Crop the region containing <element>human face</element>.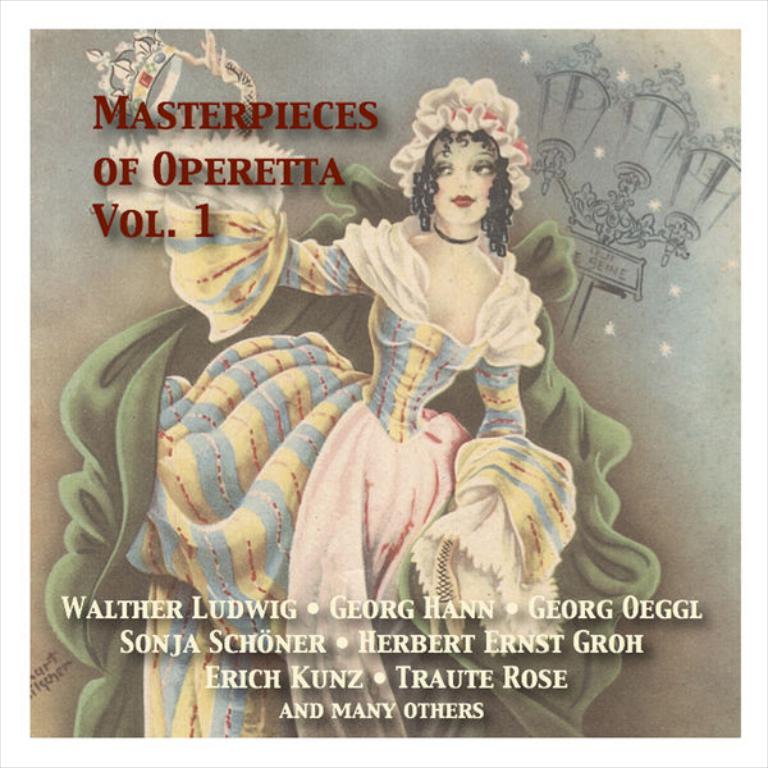
Crop region: 429,142,494,224.
